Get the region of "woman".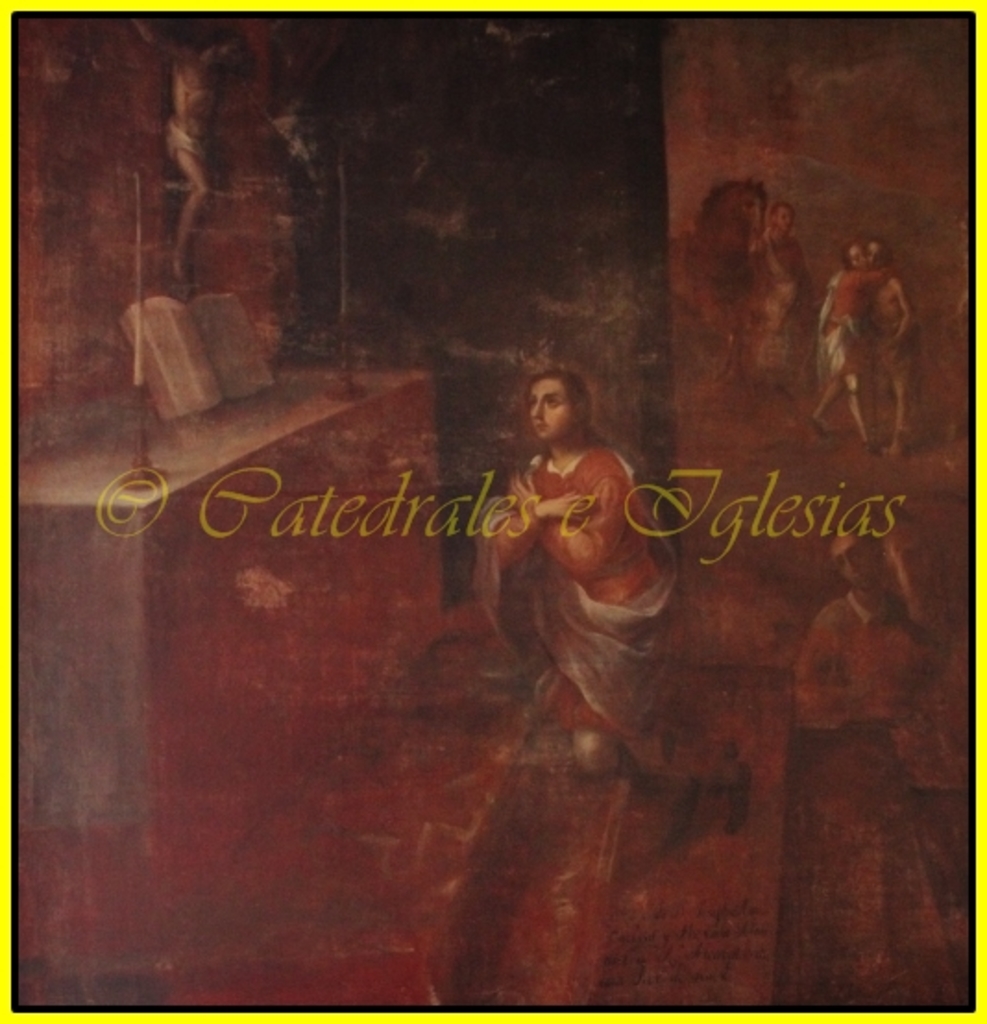
x1=497, y1=318, x2=713, y2=837.
